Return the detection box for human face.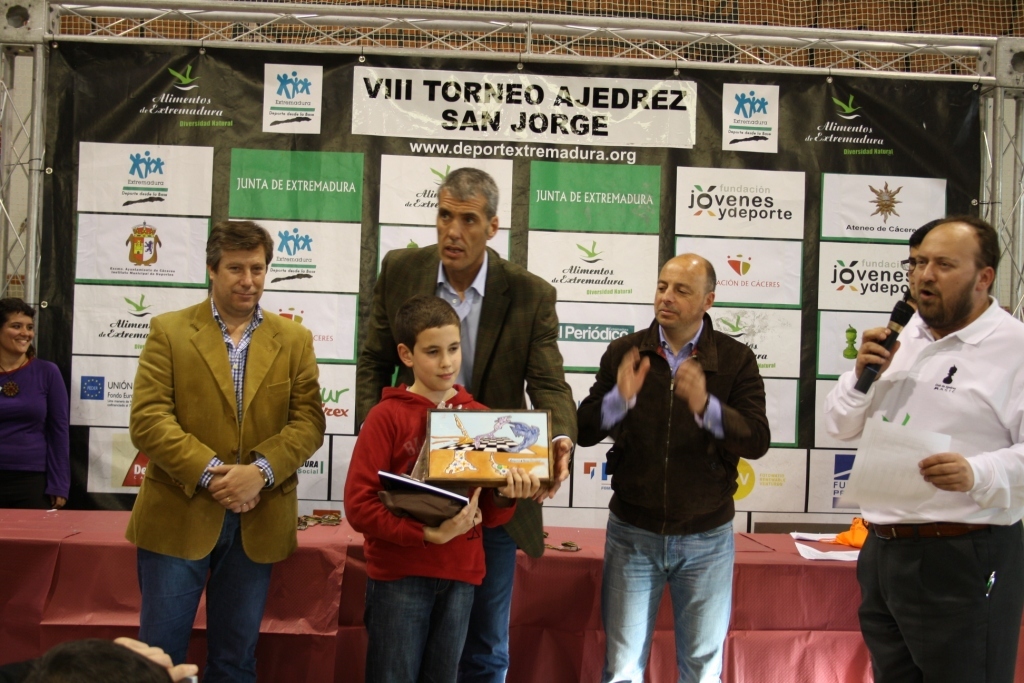
box=[4, 315, 35, 355].
